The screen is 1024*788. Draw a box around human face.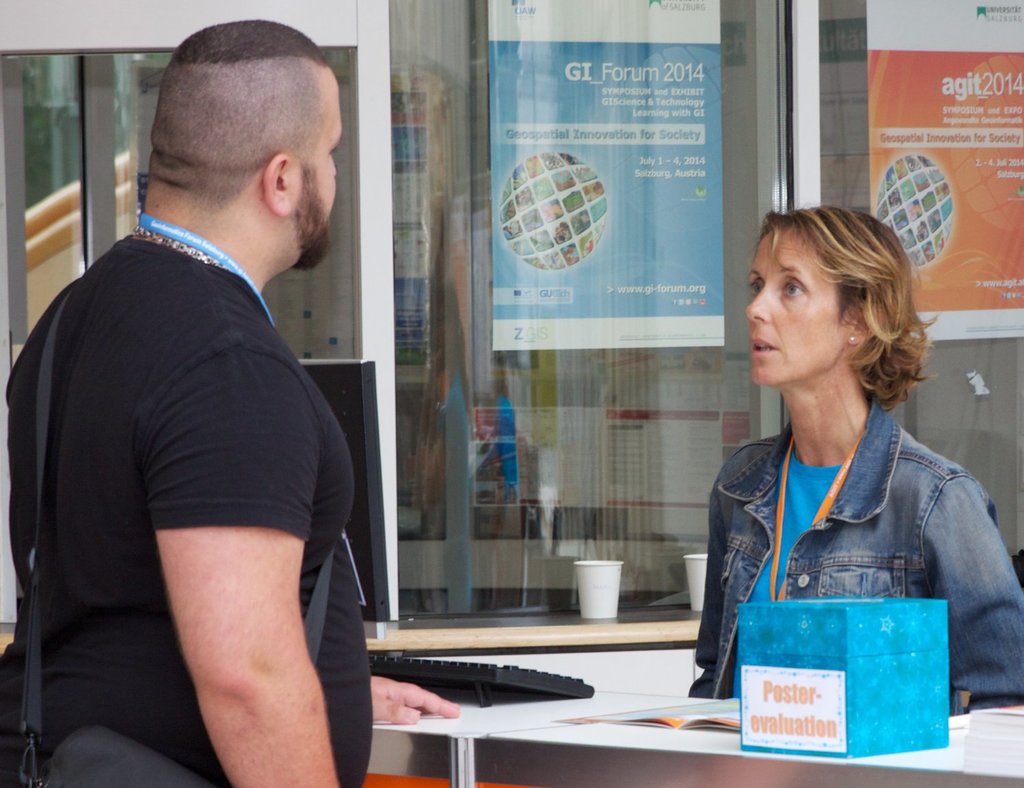
289:69:340:244.
